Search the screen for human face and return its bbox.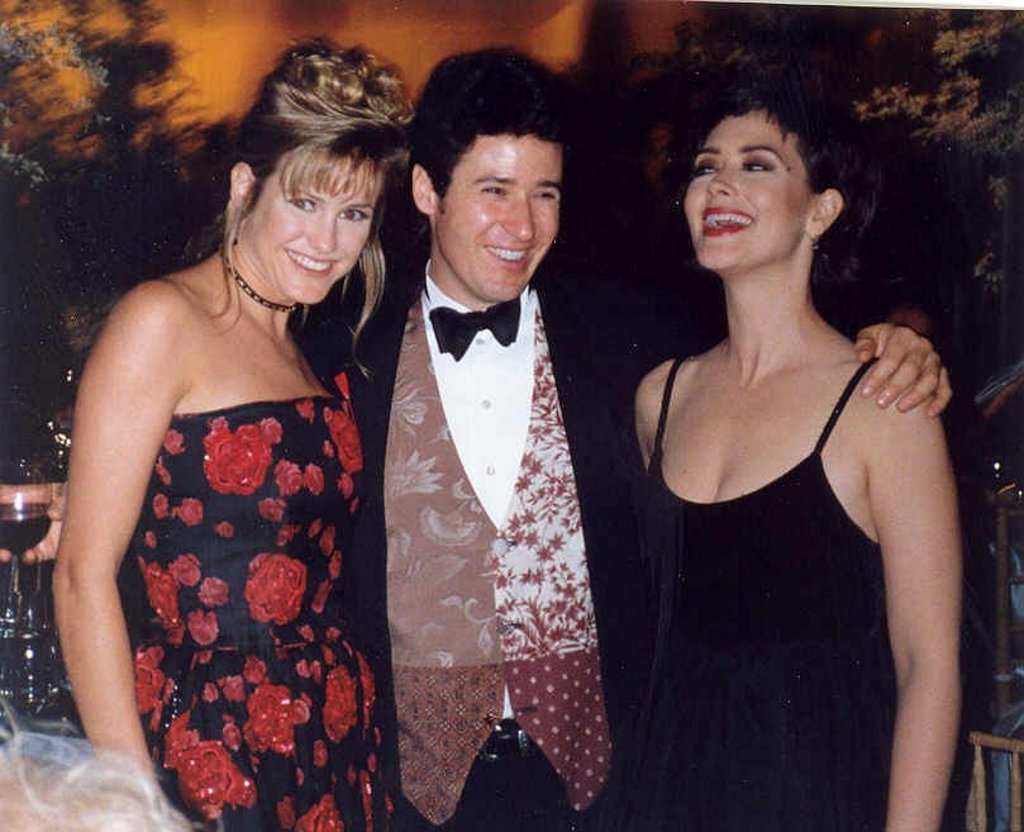
Found: BBox(682, 110, 806, 275).
